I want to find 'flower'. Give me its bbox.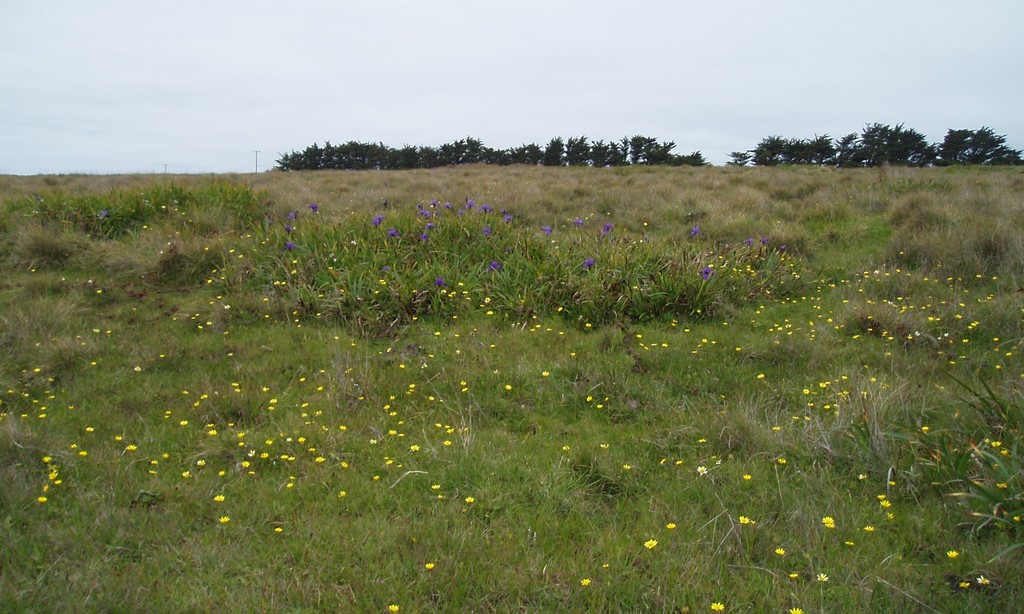
[433,486,440,490].
